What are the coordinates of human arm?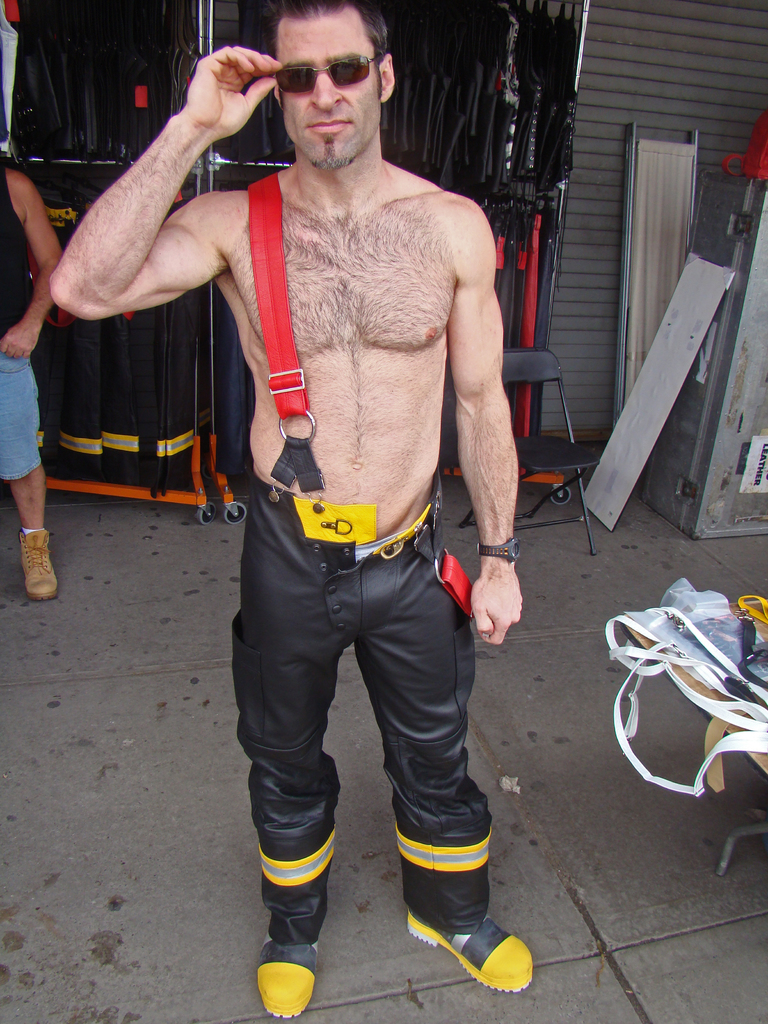
<box>451,202,520,643</box>.
